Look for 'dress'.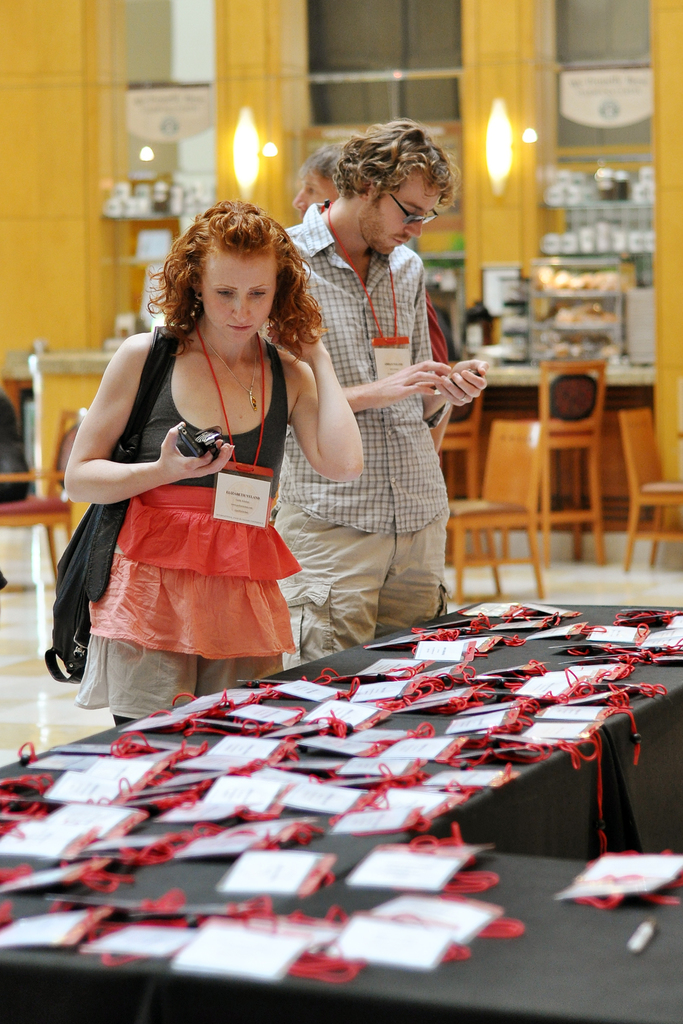
Found: [70, 339, 303, 722].
